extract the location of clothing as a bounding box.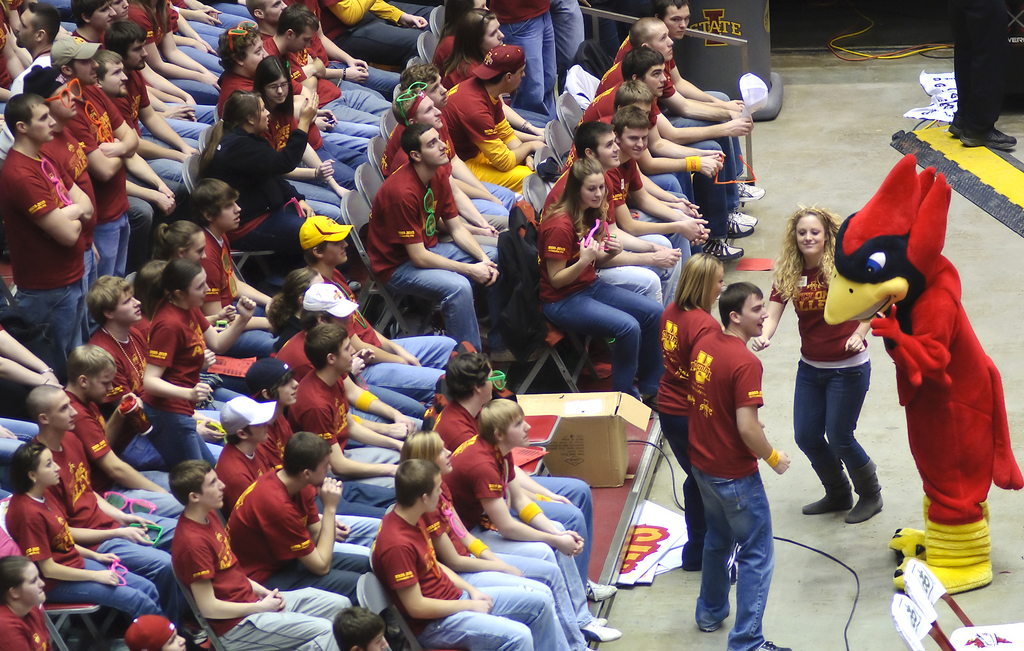
(601, 160, 698, 270).
